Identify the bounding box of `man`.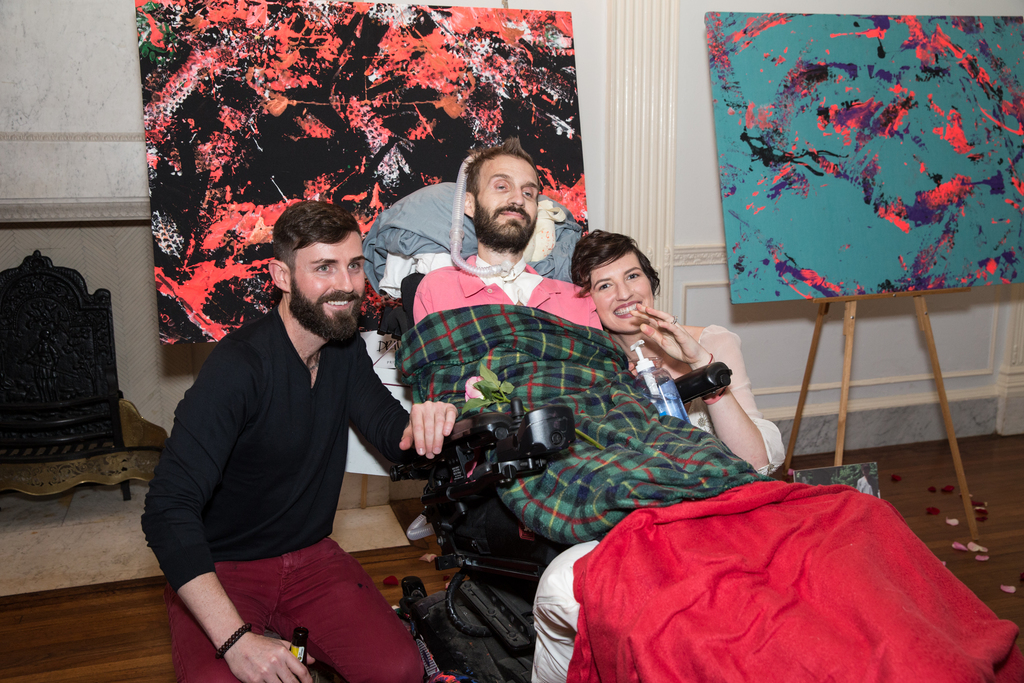
box(148, 179, 445, 668).
